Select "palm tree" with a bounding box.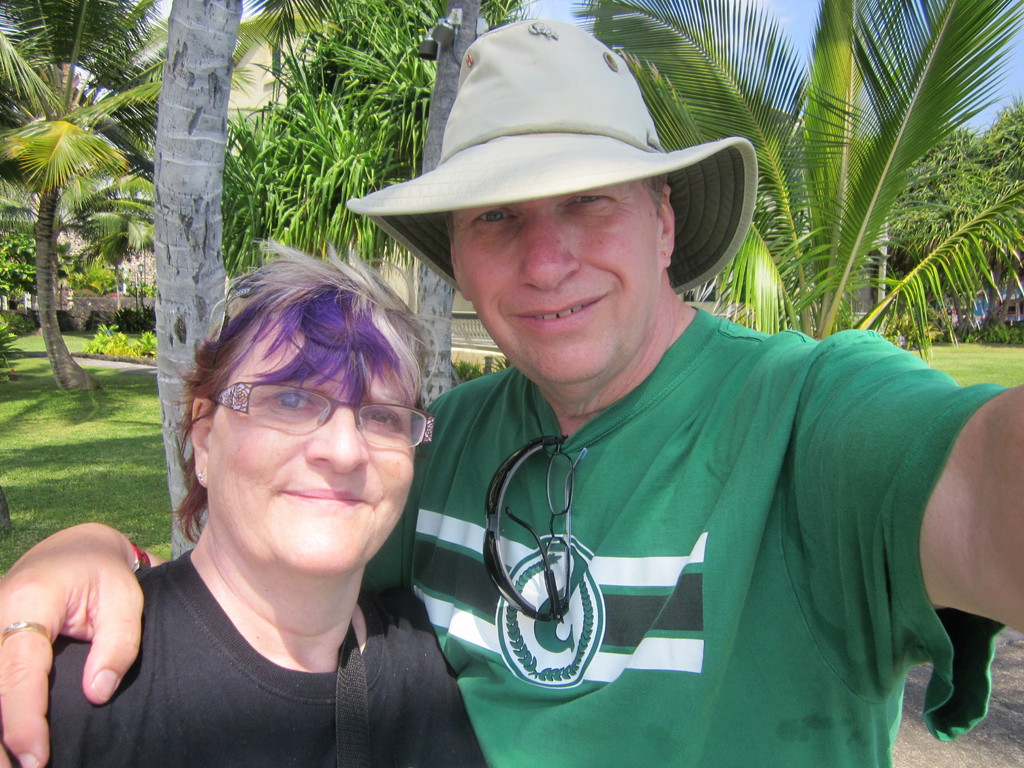
580 0 1023 348.
